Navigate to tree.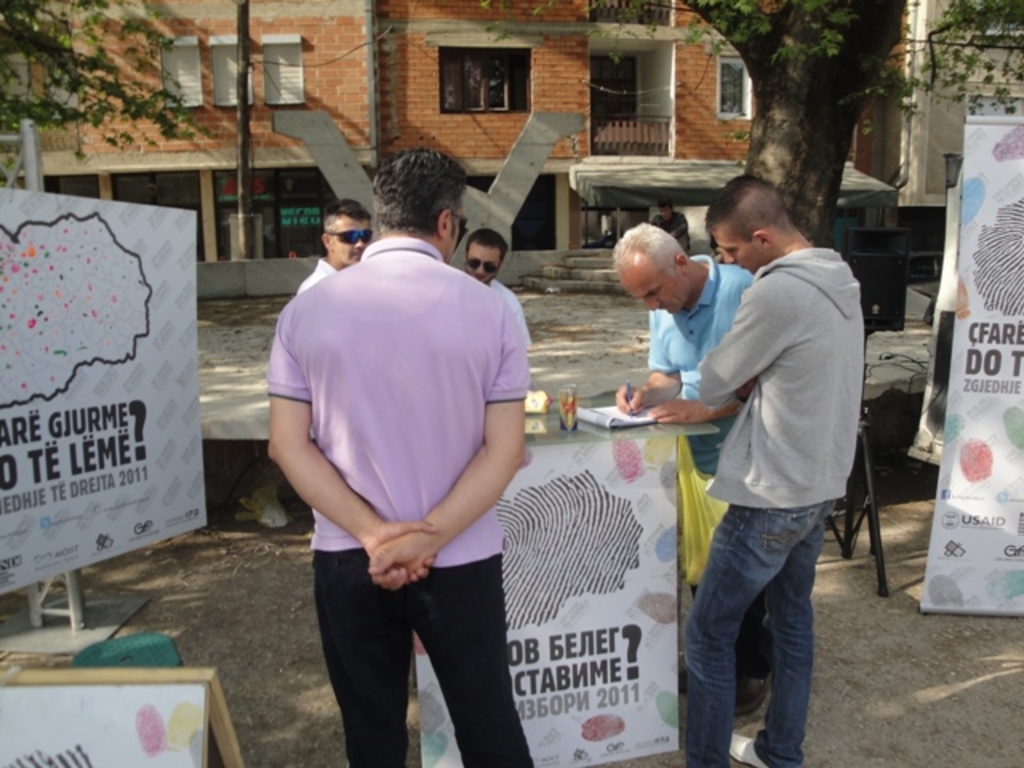
Navigation target: 910, 0, 1022, 147.
